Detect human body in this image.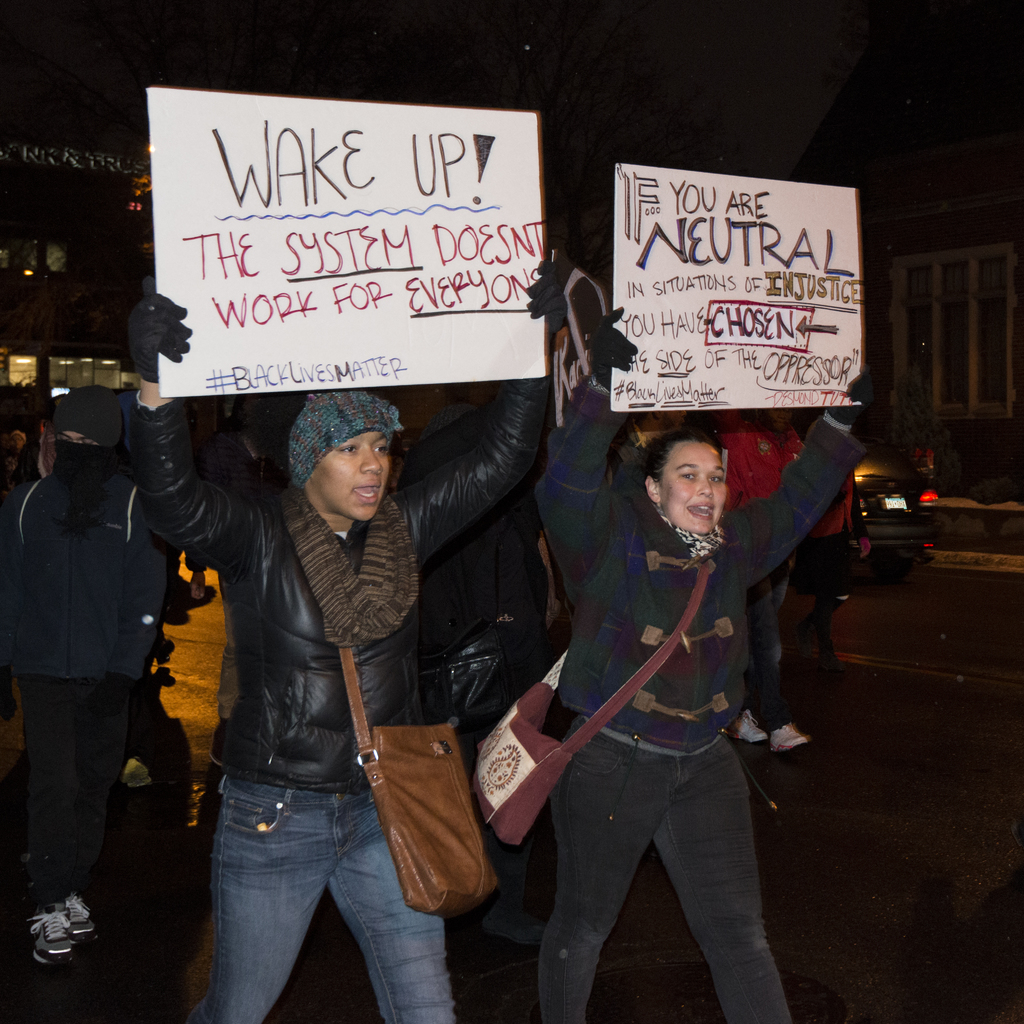
Detection: [719,415,822,762].
